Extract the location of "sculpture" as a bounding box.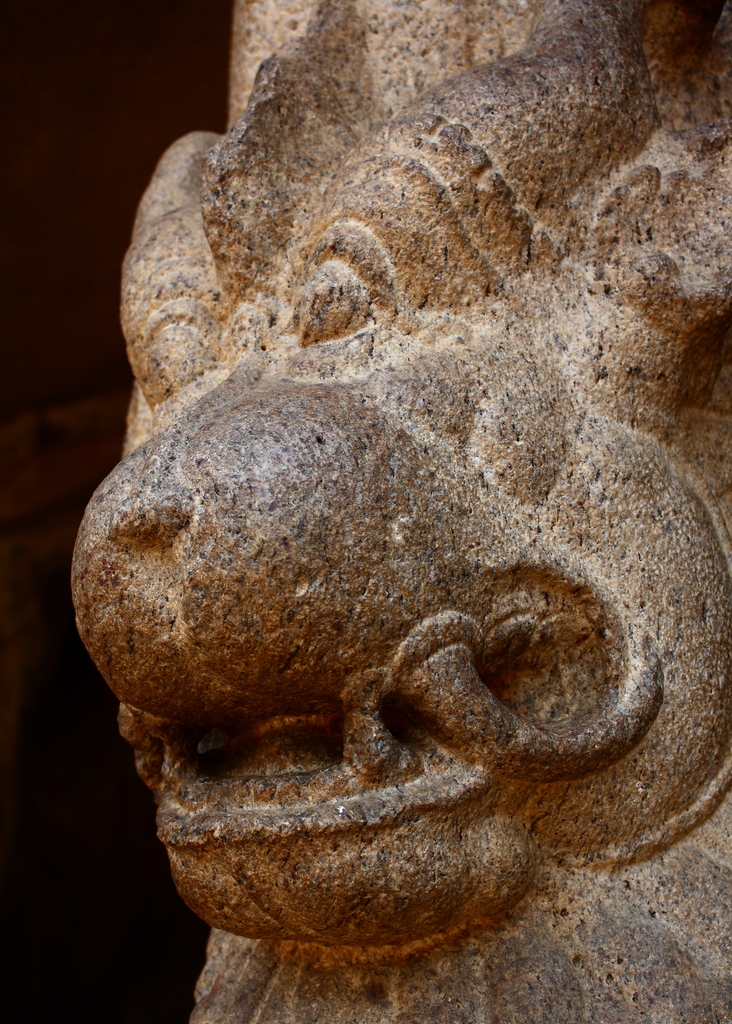
bbox=(74, 50, 718, 989).
